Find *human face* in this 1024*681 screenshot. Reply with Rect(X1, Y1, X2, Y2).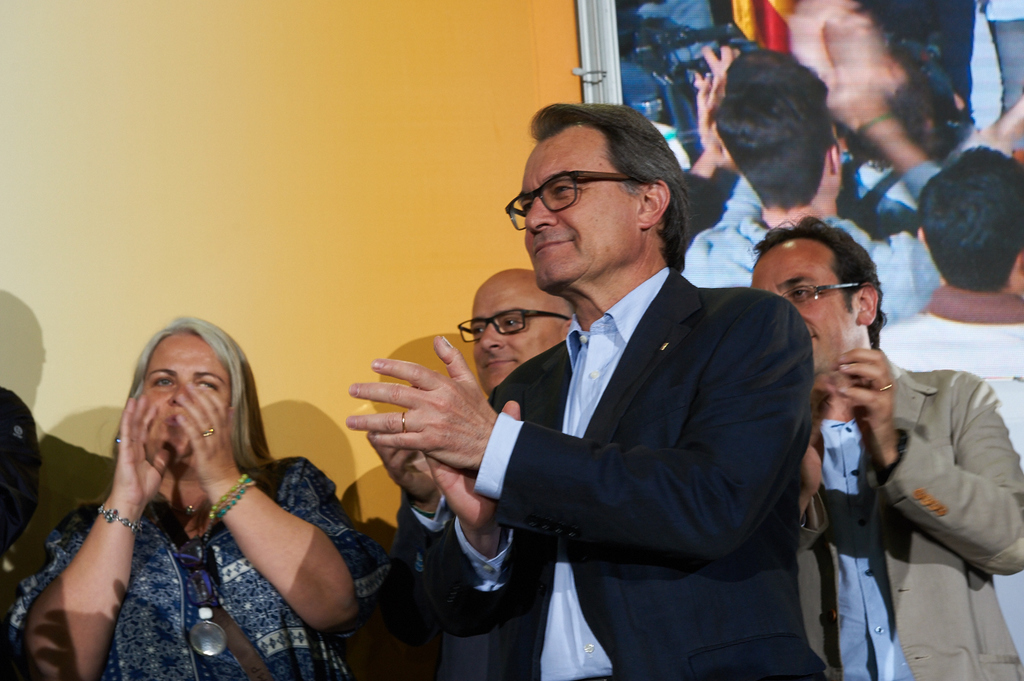
Rect(748, 239, 858, 378).
